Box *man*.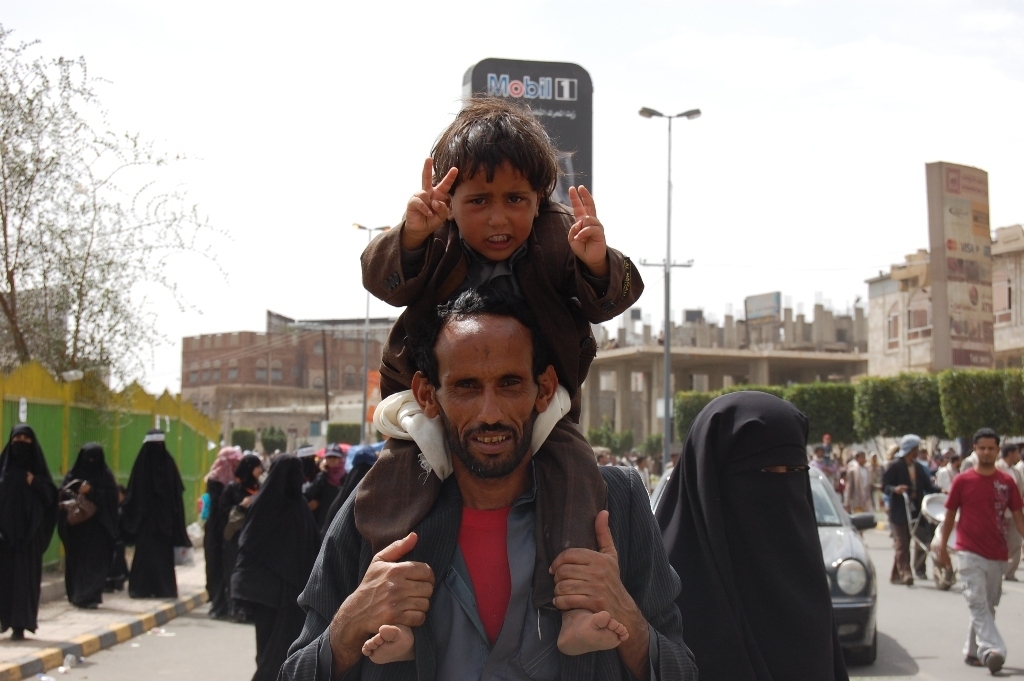
{"x1": 995, "y1": 442, "x2": 1023, "y2": 580}.
